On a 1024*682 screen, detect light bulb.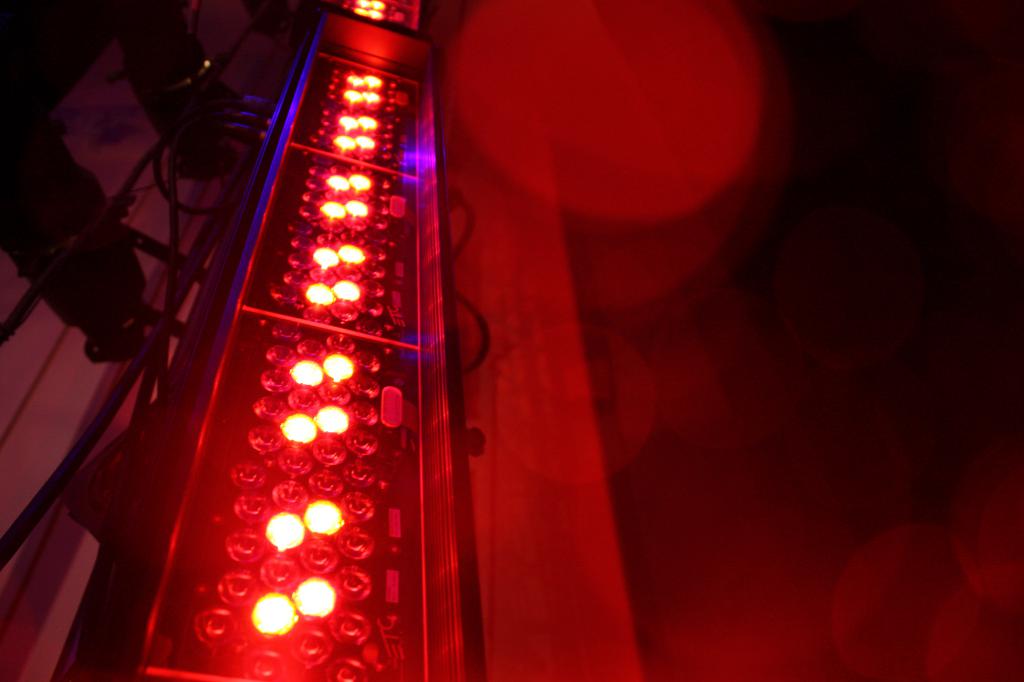
box(314, 437, 342, 467).
